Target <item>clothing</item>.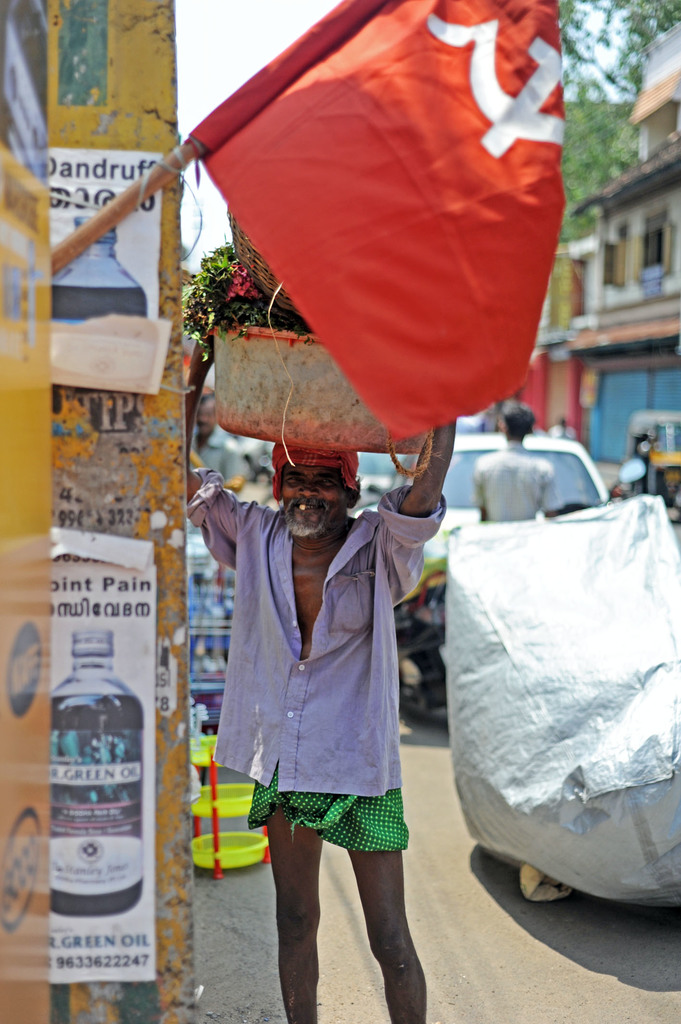
Target region: bbox(473, 438, 566, 520).
